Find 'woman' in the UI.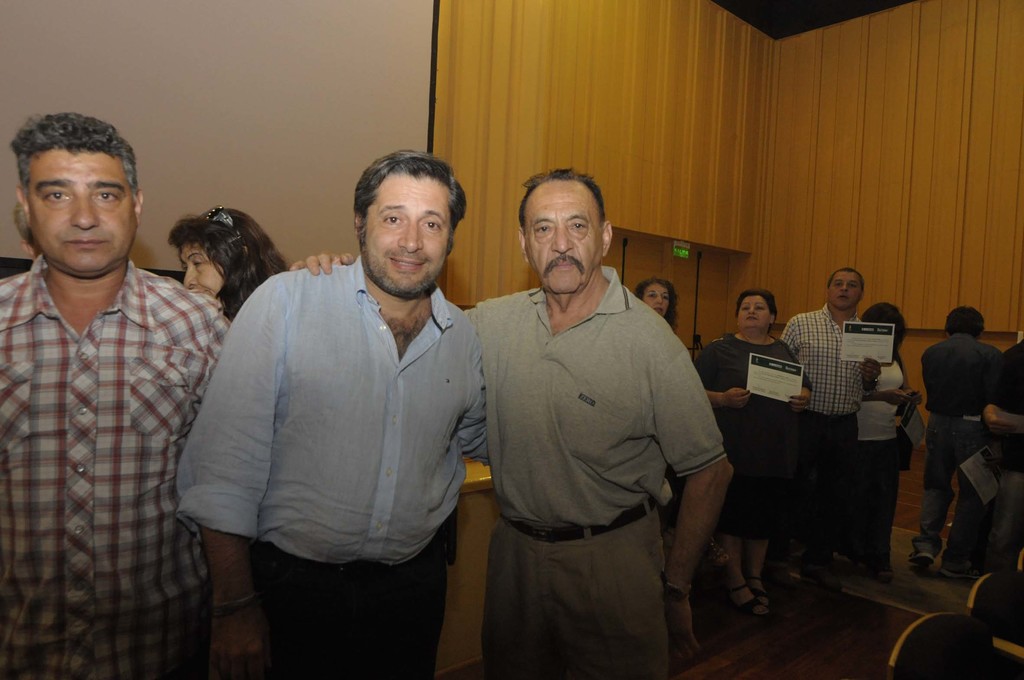
UI element at crop(628, 282, 676, 341).
